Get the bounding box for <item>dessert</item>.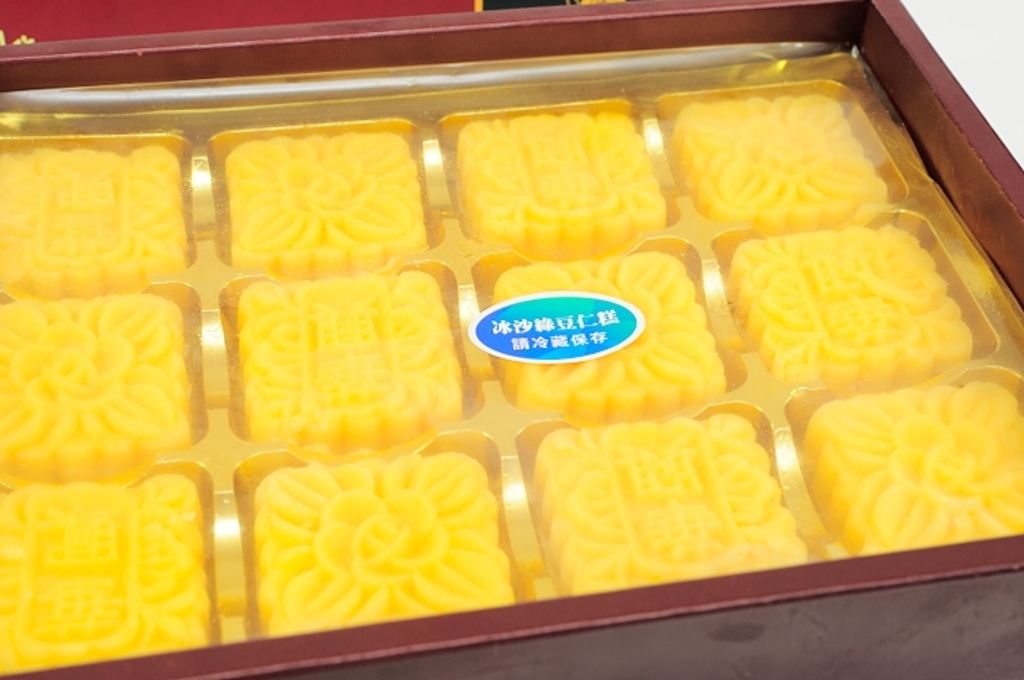
pyautogui.locateOnScreen(455, 105, 666, 233).
